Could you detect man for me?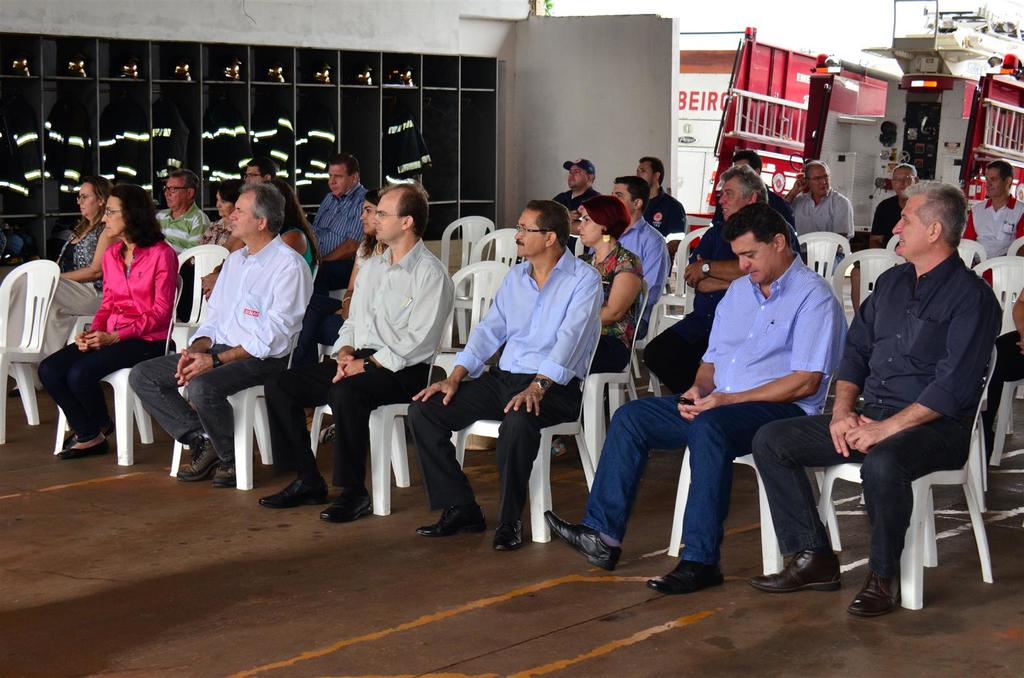
Detection result: 829,171,1004,620.
